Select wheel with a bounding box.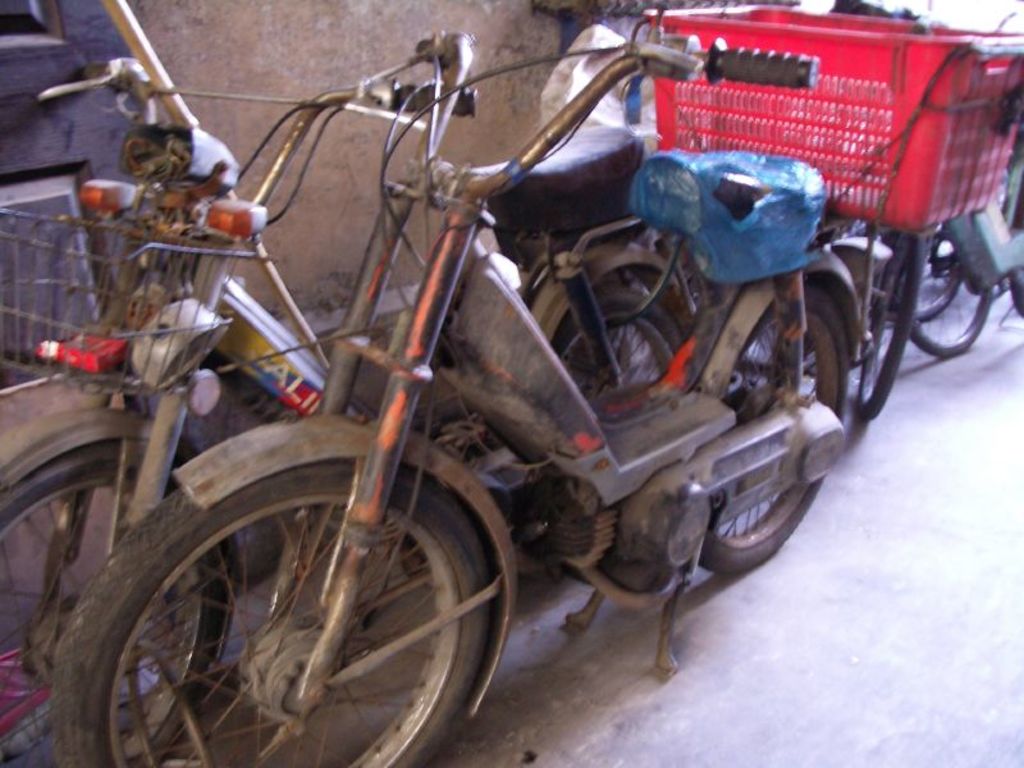
bbox=(0, 440, 255, 767).
